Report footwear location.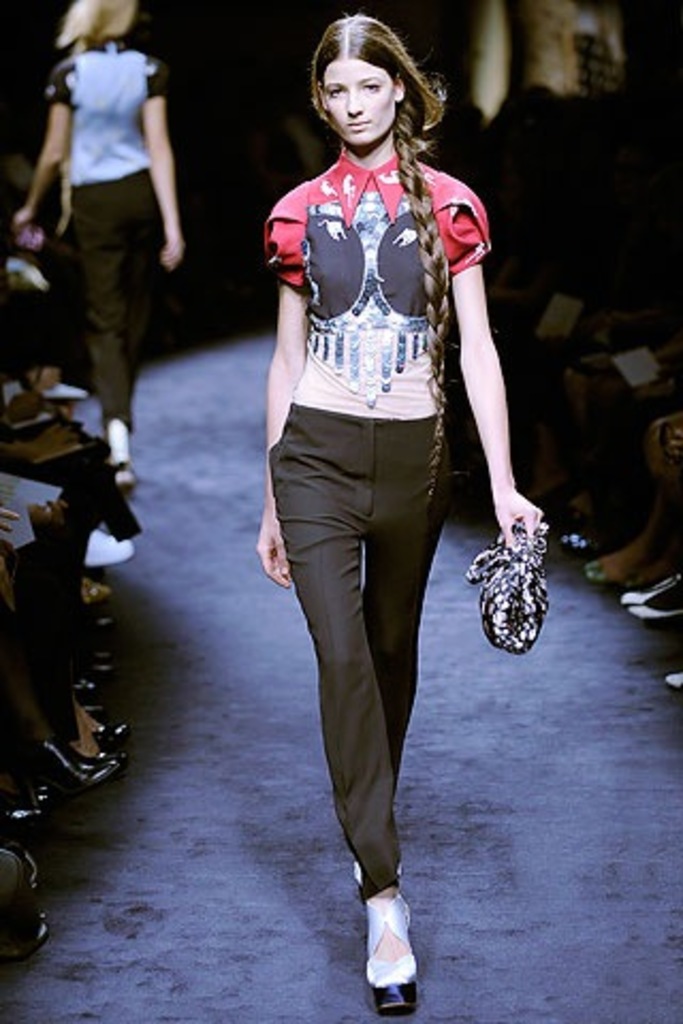
Report: locate(585, 557, 632, 591).
